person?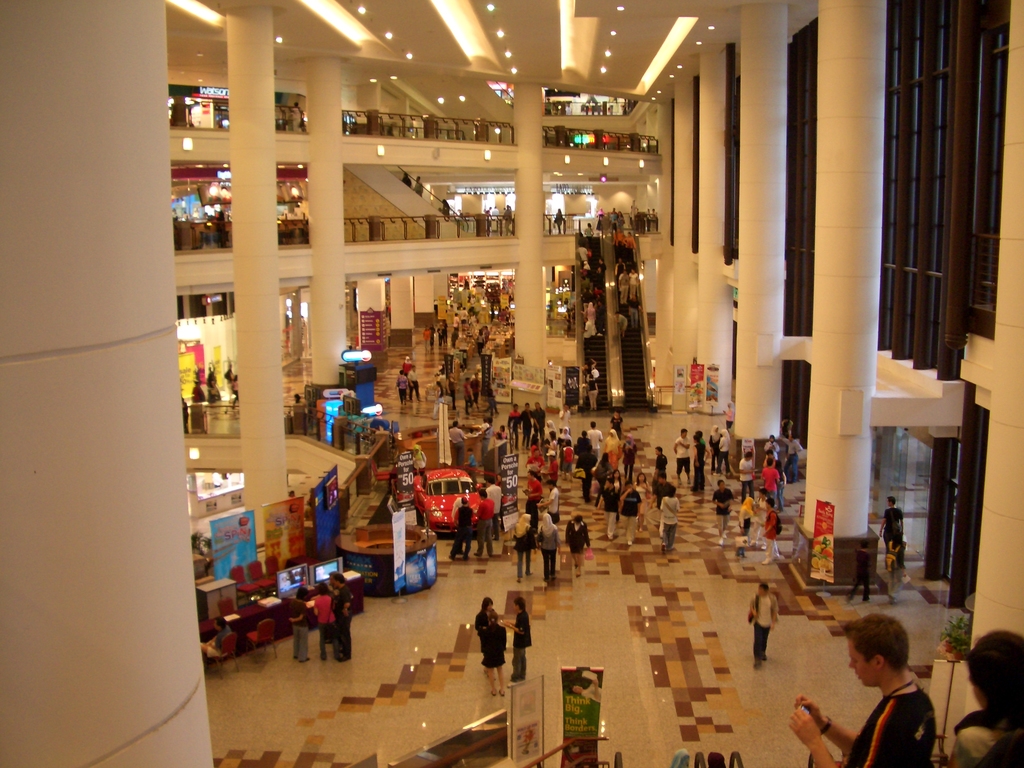
detection(305, 577, 338, 659)
